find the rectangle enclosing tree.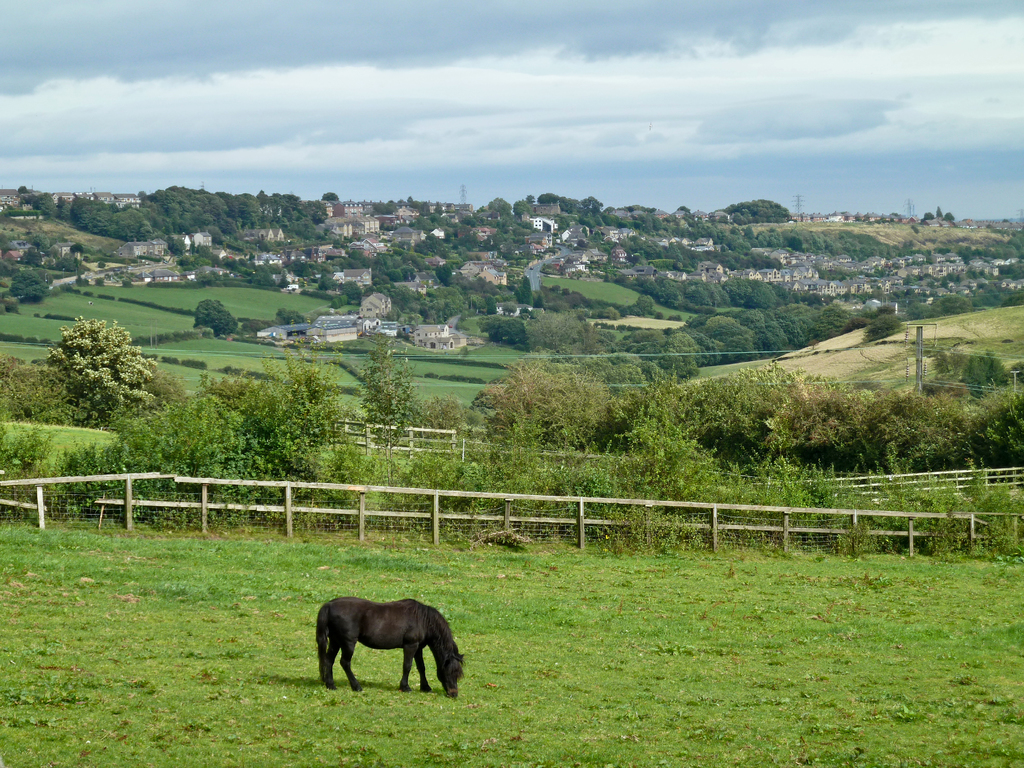
144,364,186,404.
